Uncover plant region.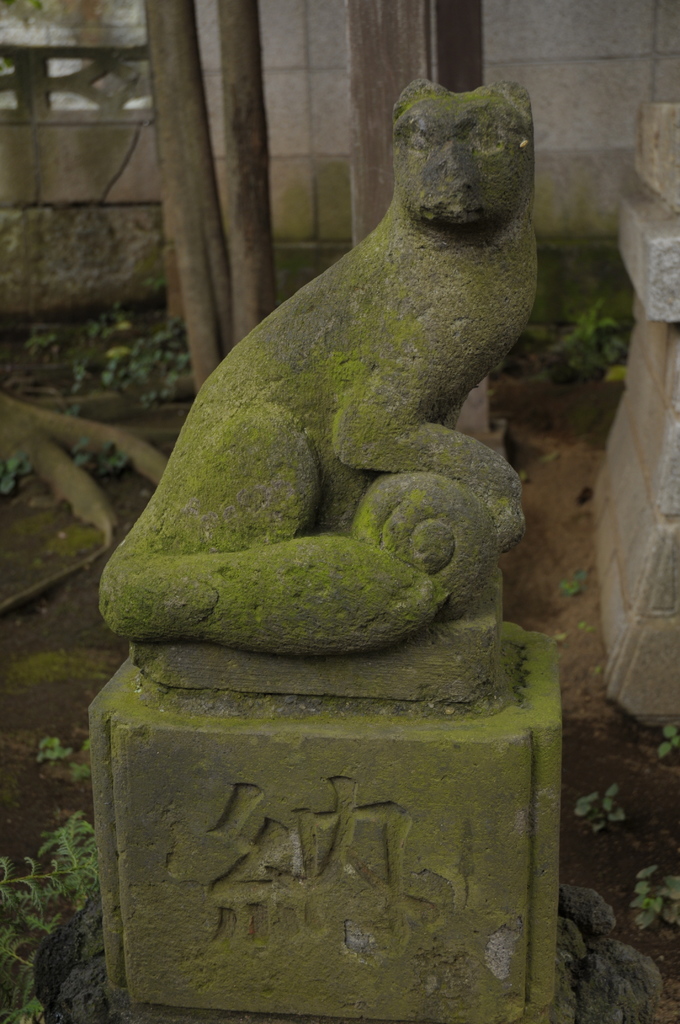
Uncovered: box=[574, 779, 631, 831].
